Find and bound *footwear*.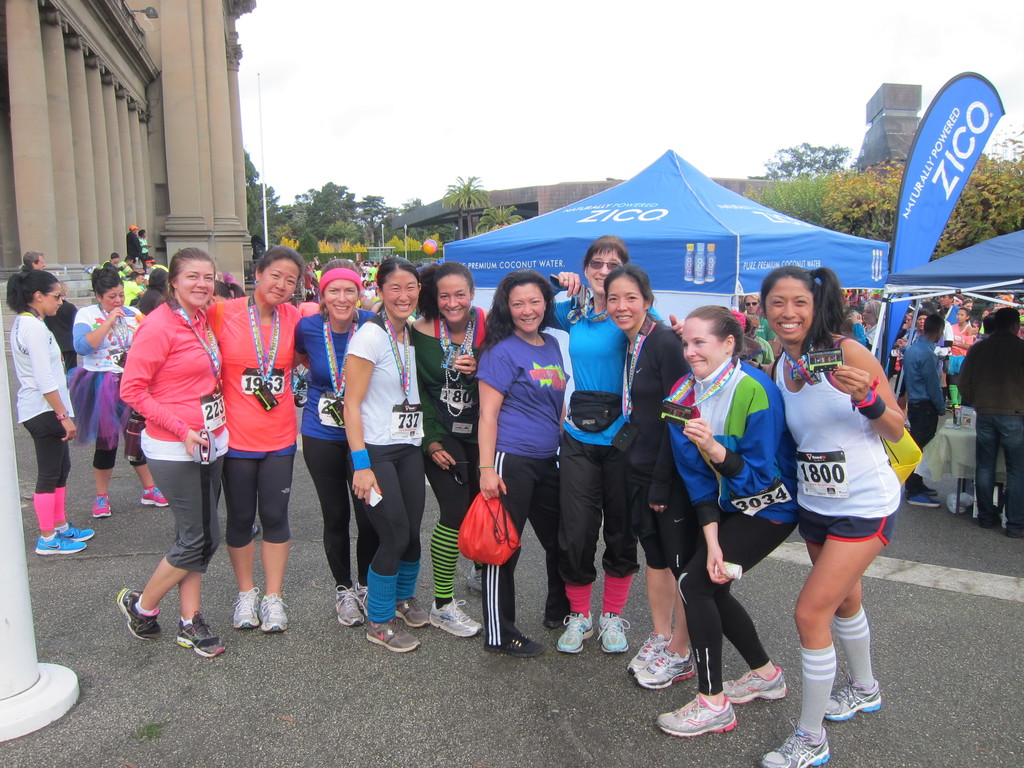
Bound: bbox=[116, 590, 163, 640].
